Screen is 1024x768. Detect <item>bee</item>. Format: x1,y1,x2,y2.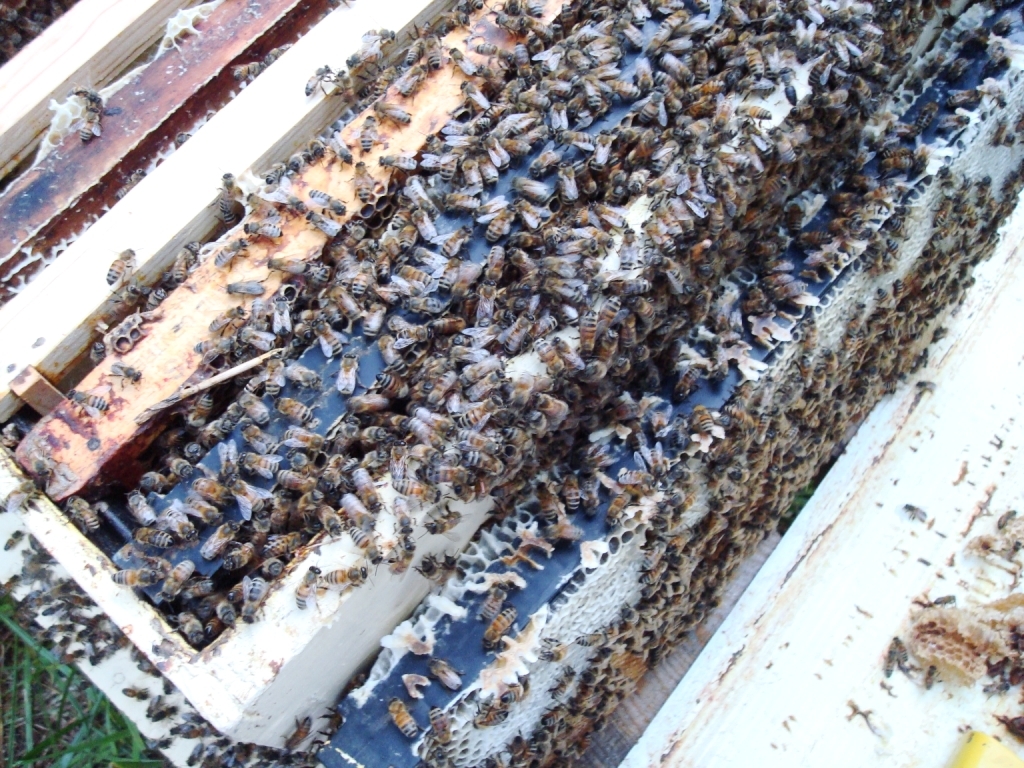
637,85,663,124.
